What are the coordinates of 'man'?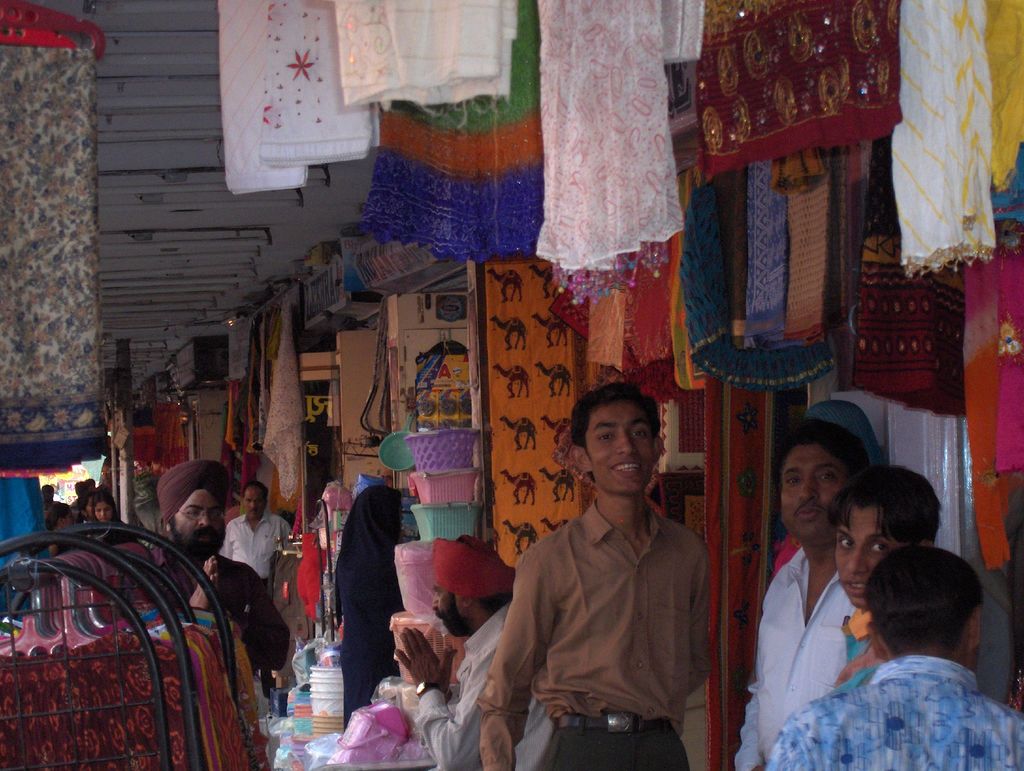
box(824, 460, 945, 692).
